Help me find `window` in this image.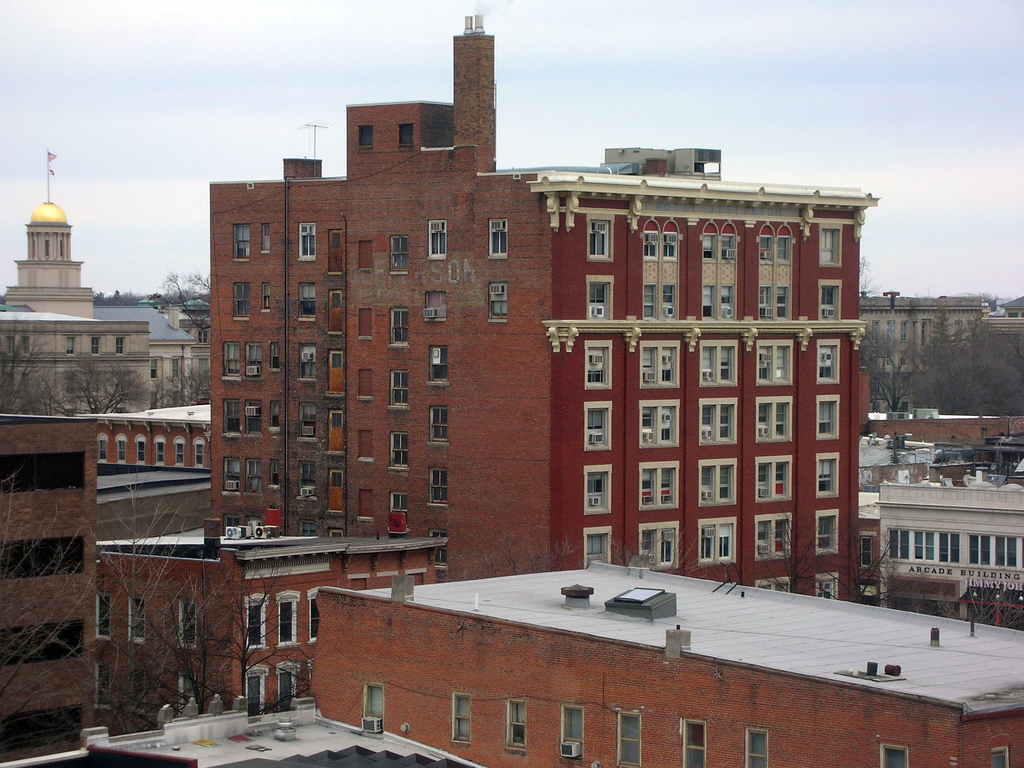
Found it: box=[271, 343, 280, 369].
